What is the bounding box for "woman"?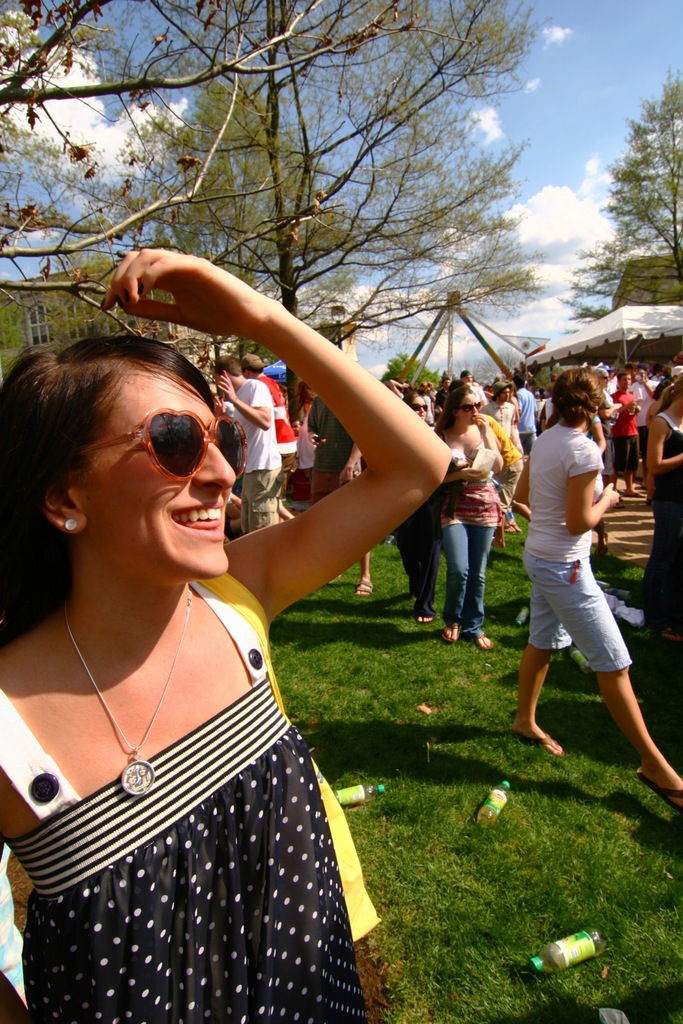
x1=504 y1=361 x2=682 y2=809.
